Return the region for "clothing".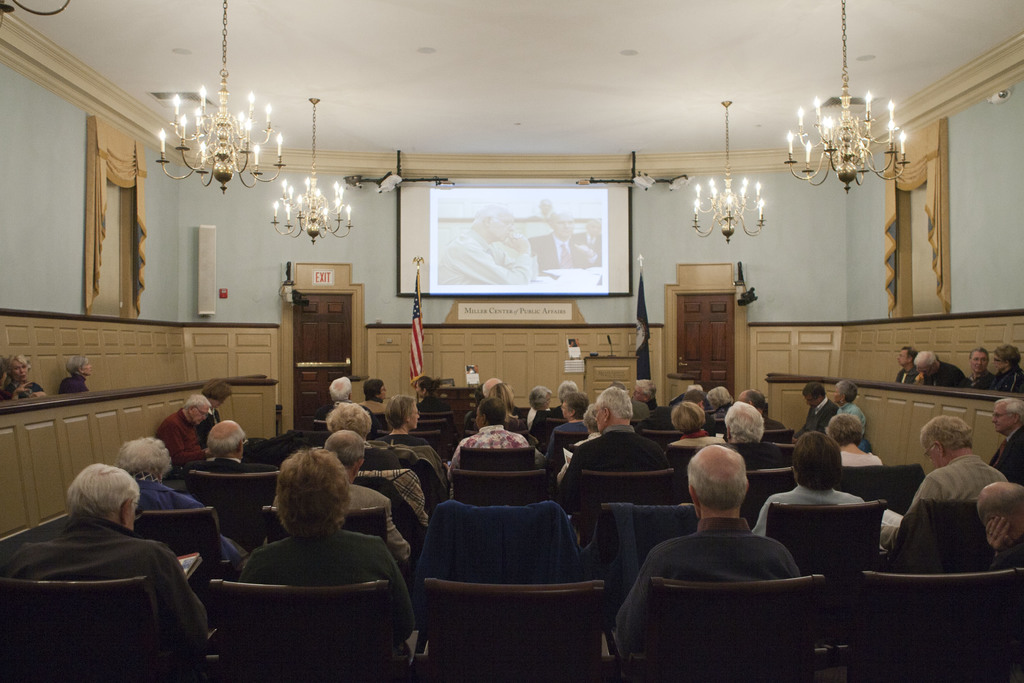
(744,479,863,539).
